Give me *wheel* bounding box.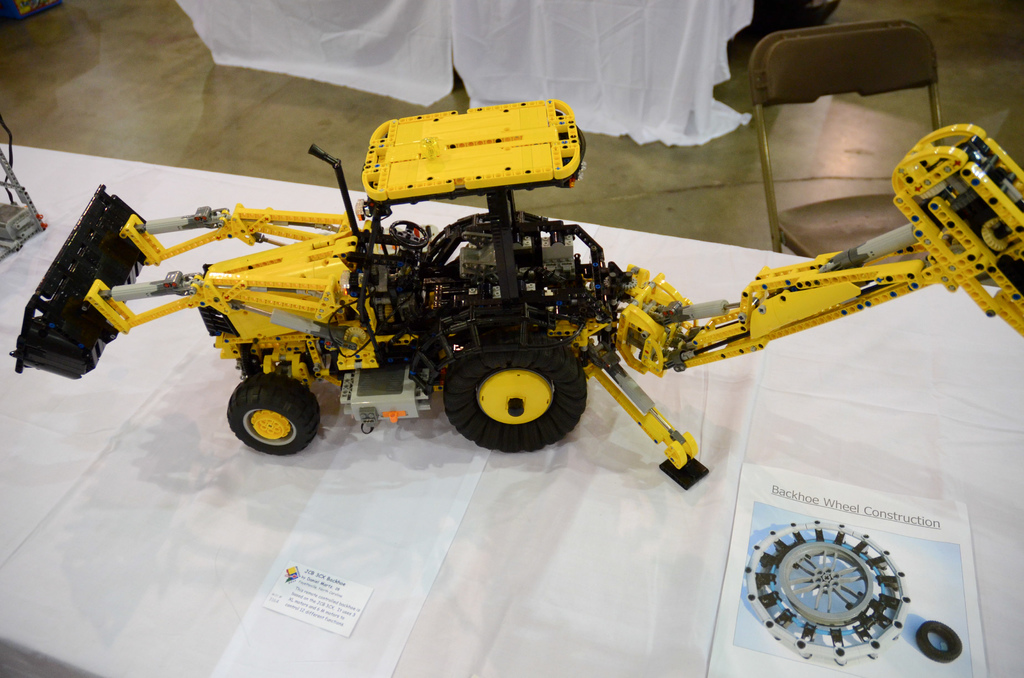
bbox=(916, 620, 963, 662).
